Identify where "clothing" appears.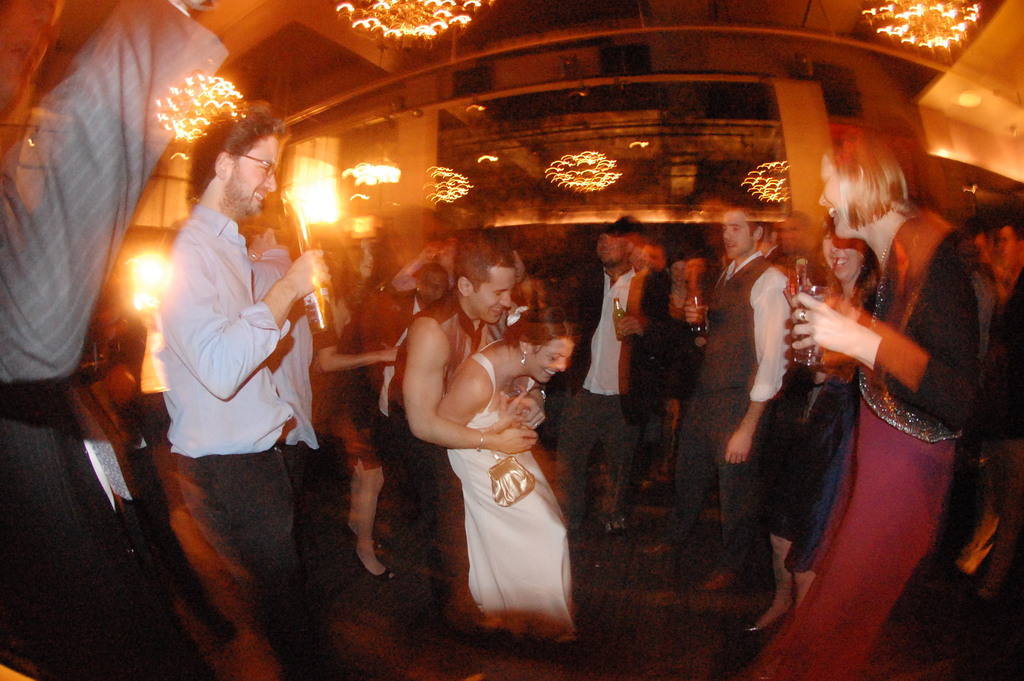
Appears at l=377, t=289, r=497, b=603.
